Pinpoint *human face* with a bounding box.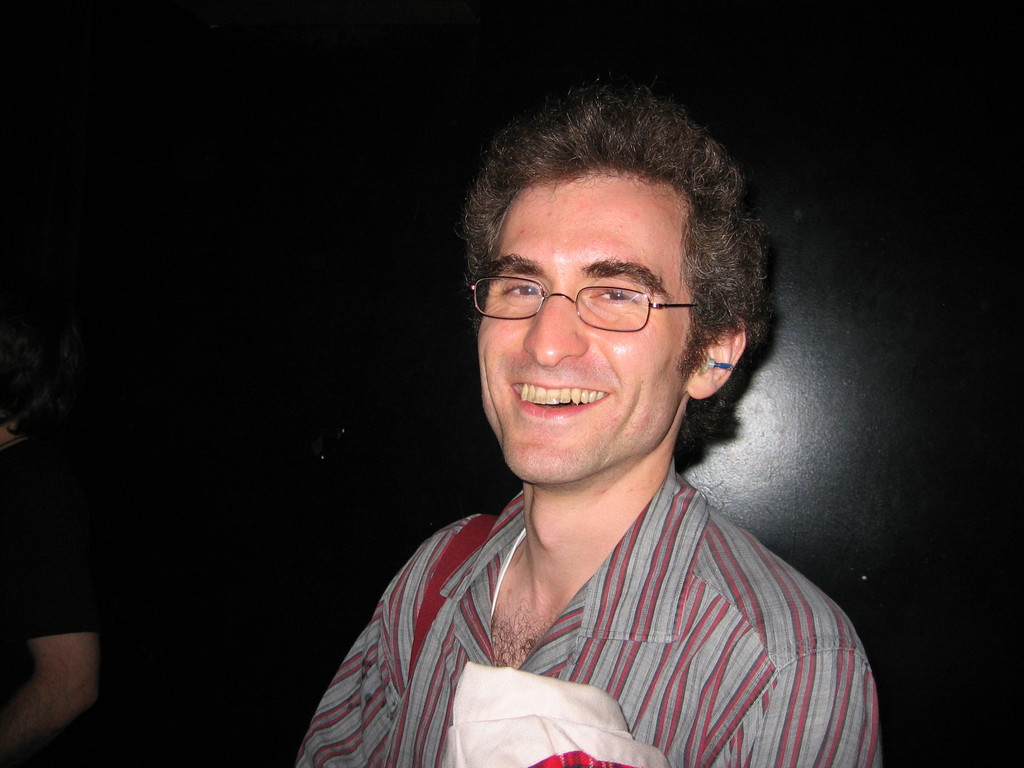
(x1=474, y1=170, x2=687, y2=486).
